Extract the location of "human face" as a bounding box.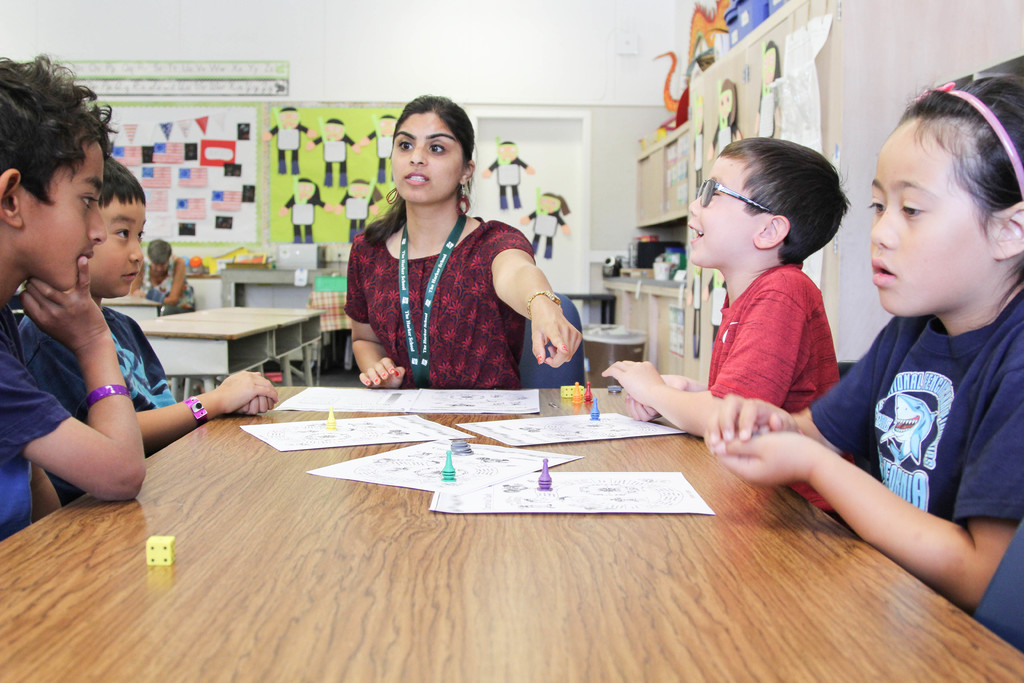
{"left": 689, "top": 154, "right": 753, "bottom": 262}.
